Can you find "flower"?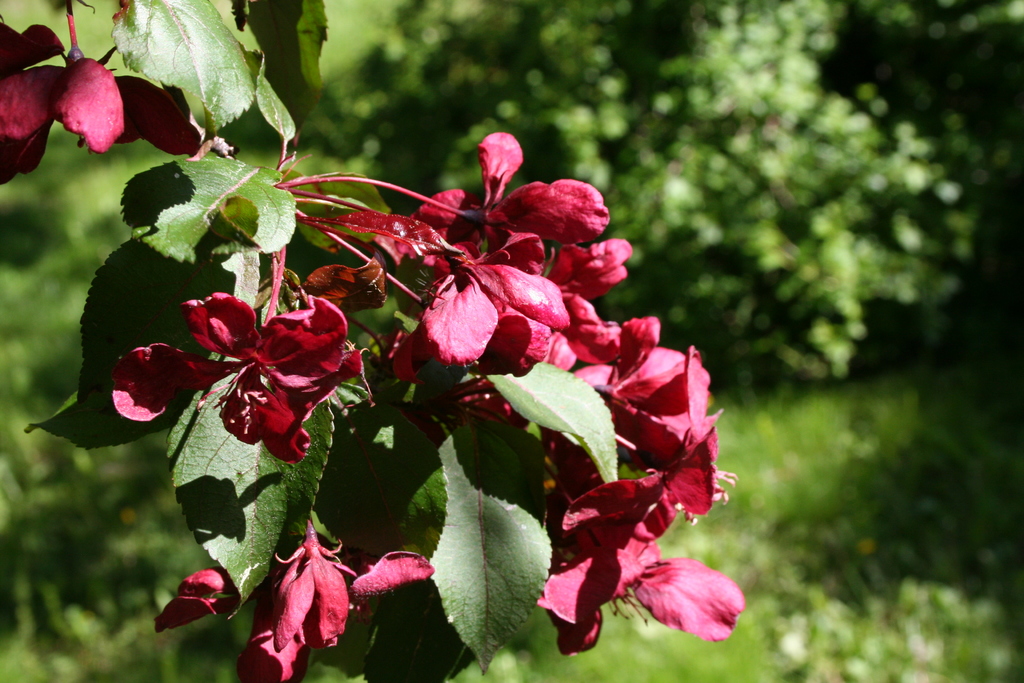
Yes, bounding box: 0, 10, 199, 183.
